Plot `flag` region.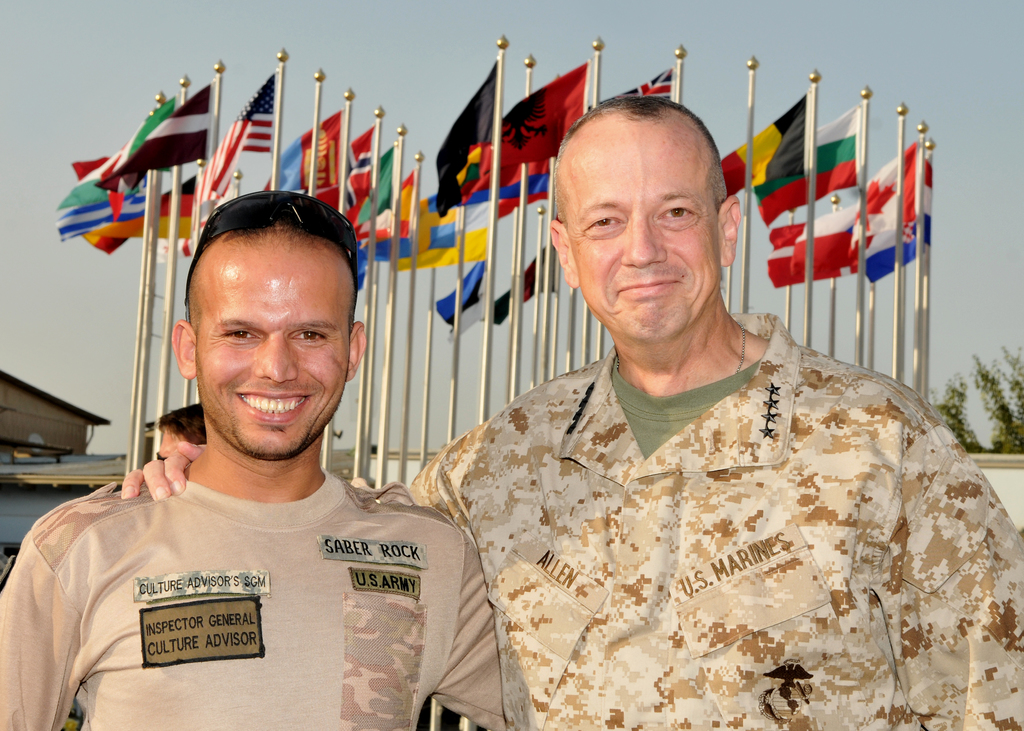
Plotted at <box>372,191,465,271</box>.
